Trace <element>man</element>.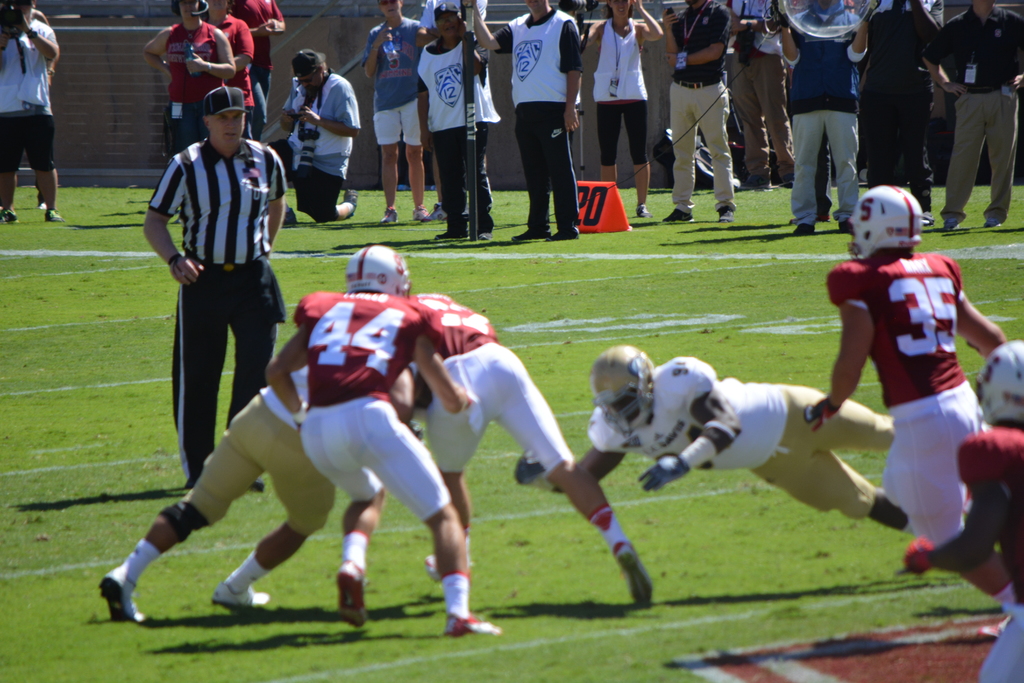
Traced to bbox(515, 345, 929, 538).
